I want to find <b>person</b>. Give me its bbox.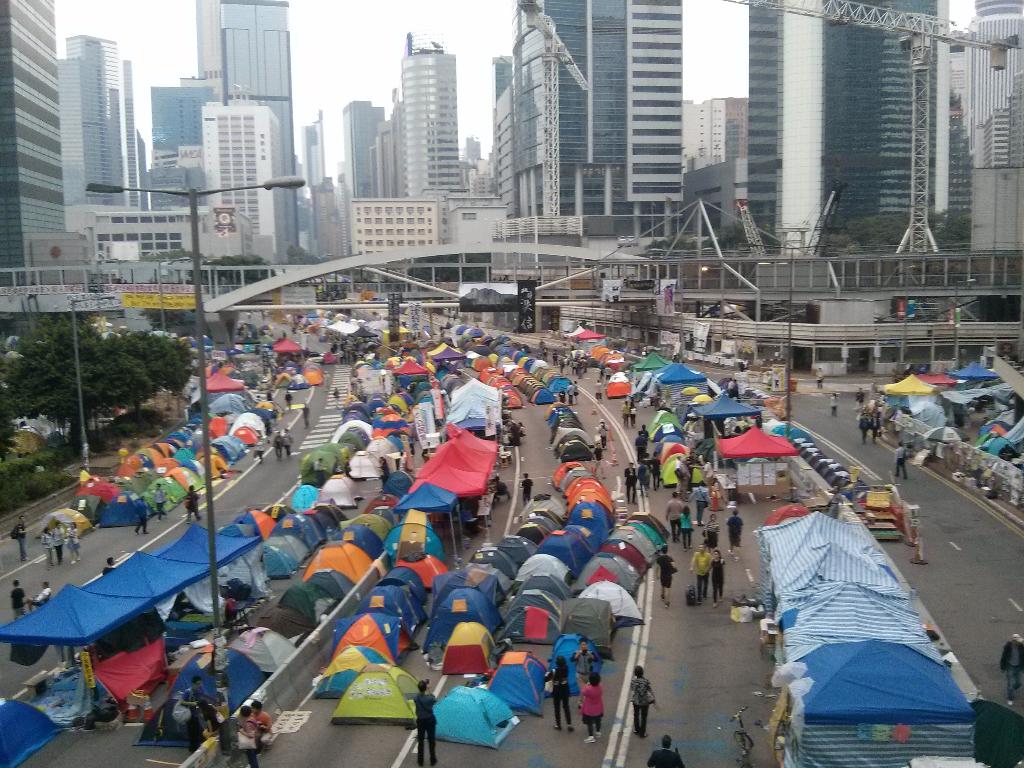
(left=653, top=544, right=680, bottom=602).
